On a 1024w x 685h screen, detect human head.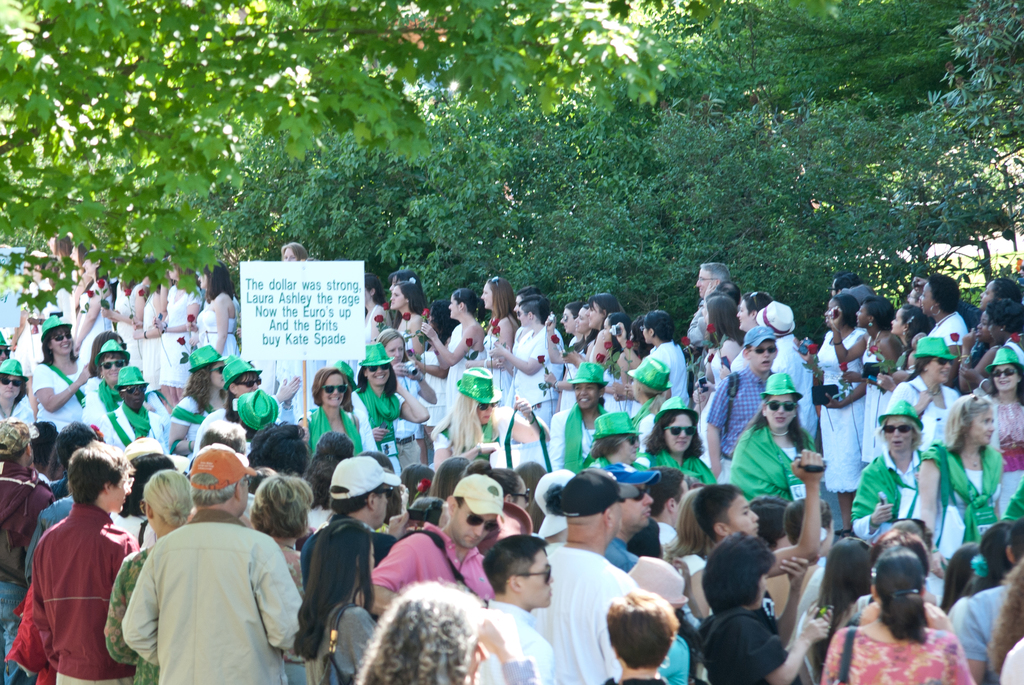
(59,416,95,463).
